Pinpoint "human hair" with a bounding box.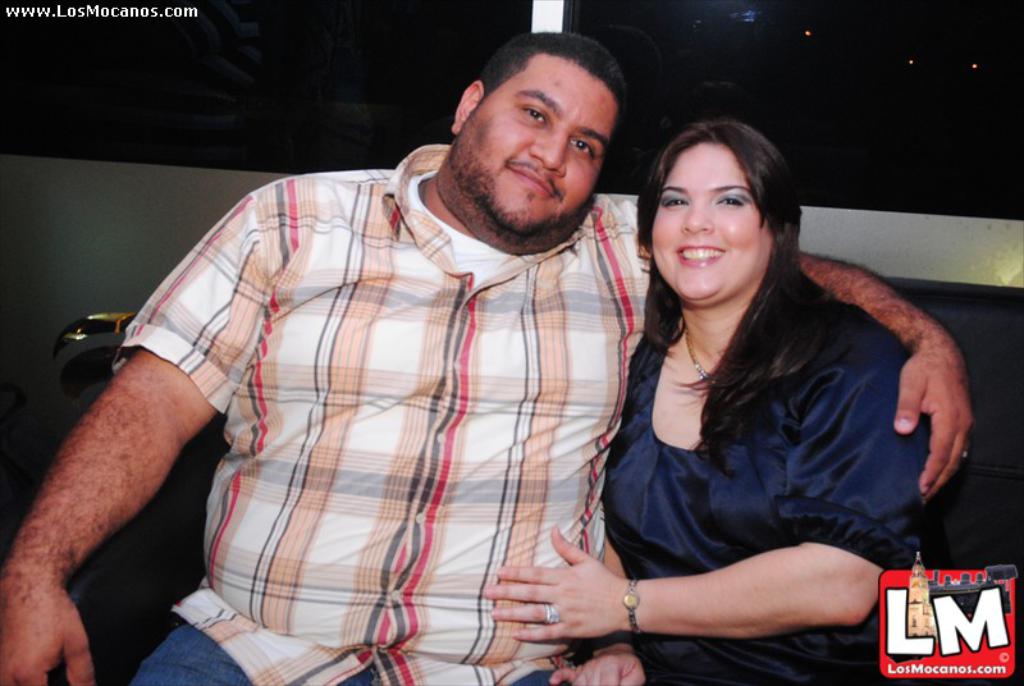
box(439, 35, 622, 186).
